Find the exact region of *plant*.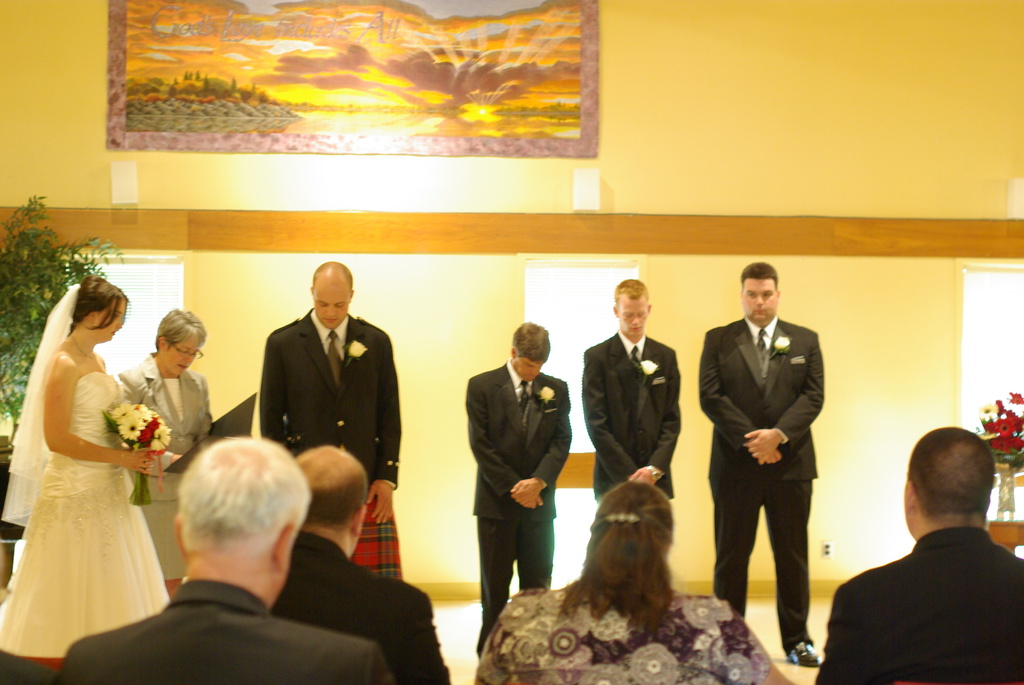
Exact region: 975:392:1023:468.
